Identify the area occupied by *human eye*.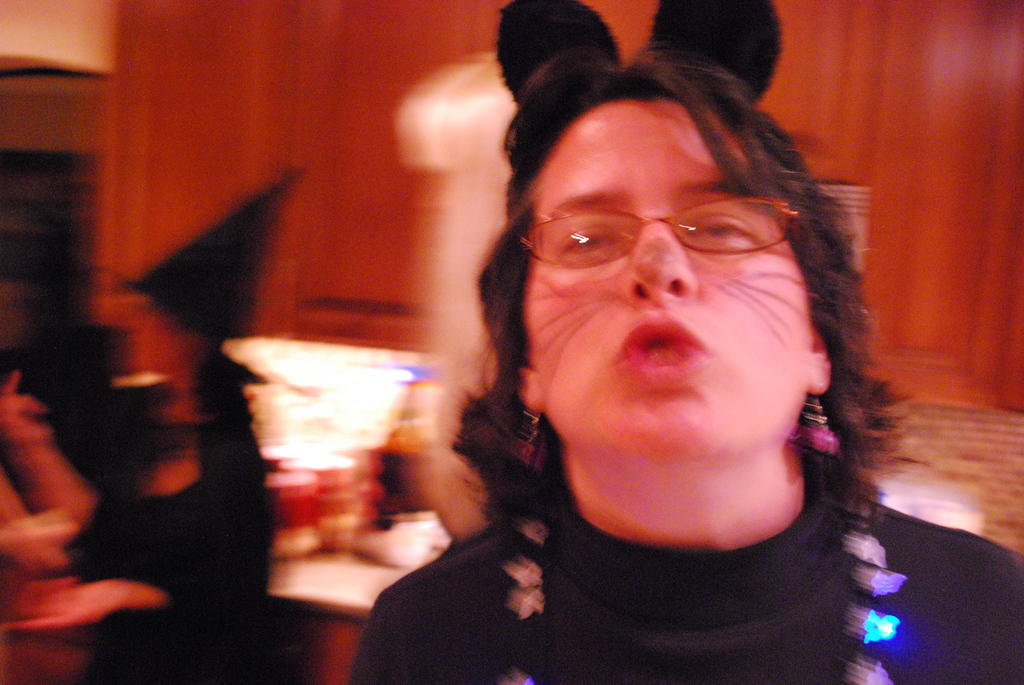
Area: <bbox>687, 209, 757, 242</bbox>.
